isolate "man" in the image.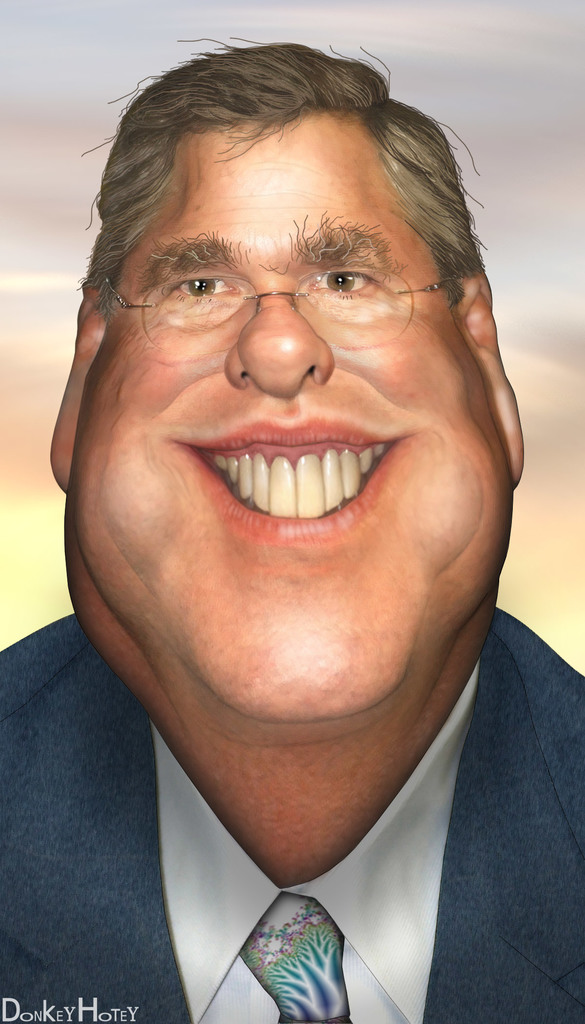
Isolated region: select_region(6, 3, 584, 973).
